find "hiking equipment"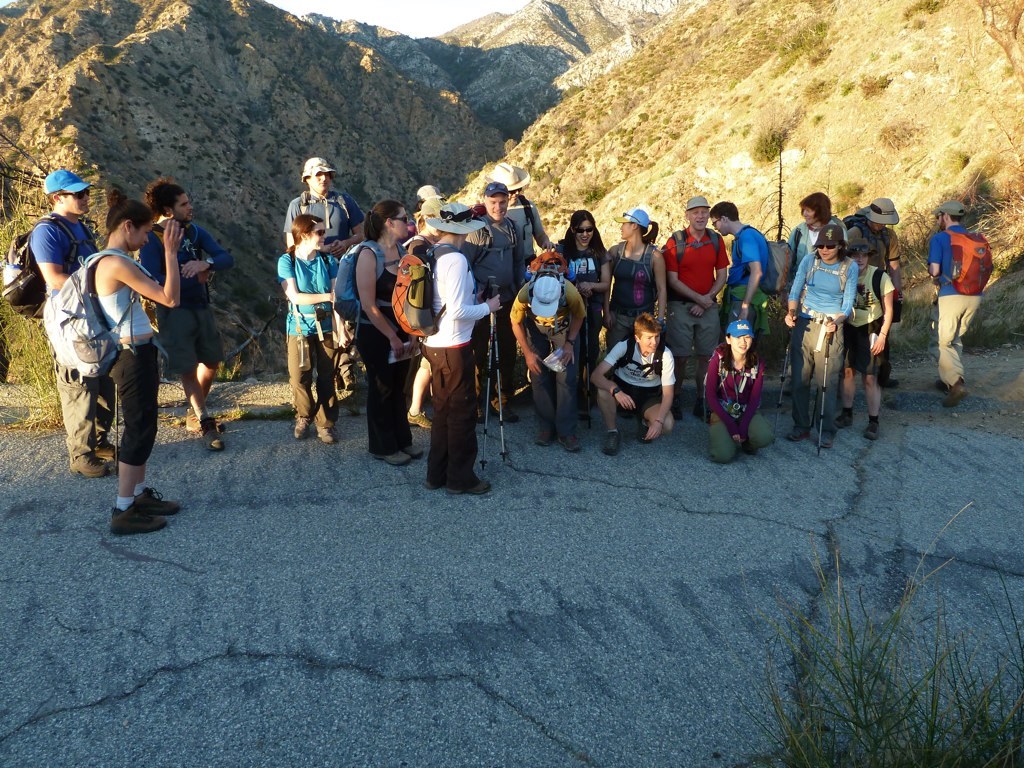
Rect(480, 275, 500, 467)
